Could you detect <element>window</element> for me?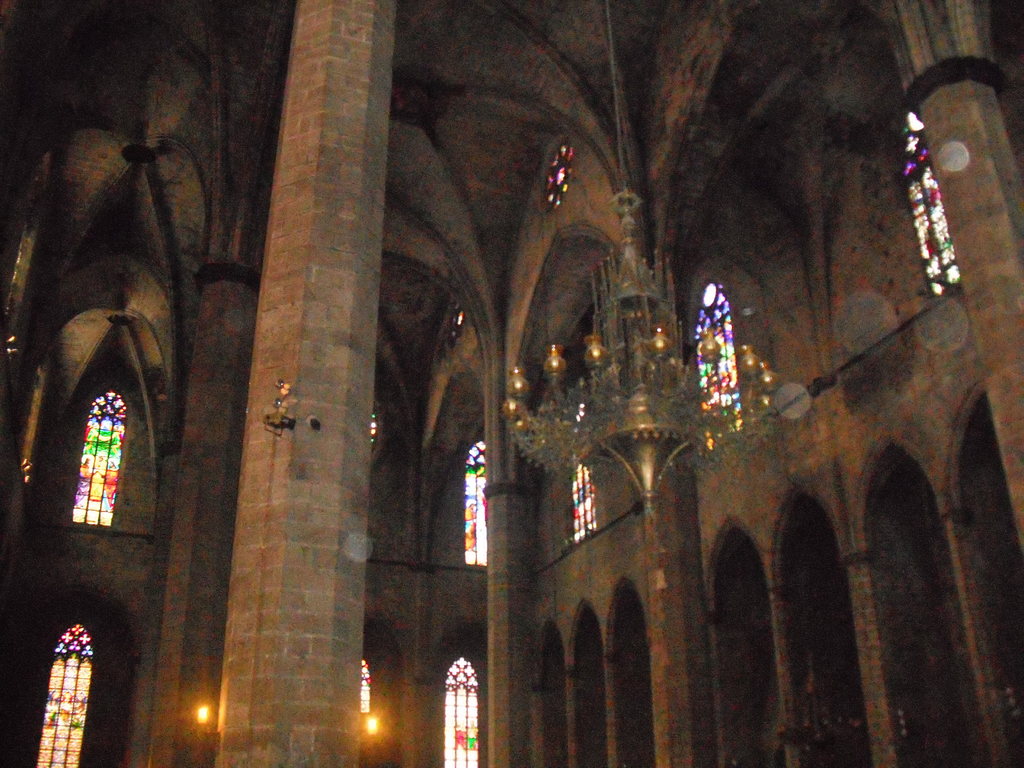
Detection result: bbox=[690, 280, 748, 447].
